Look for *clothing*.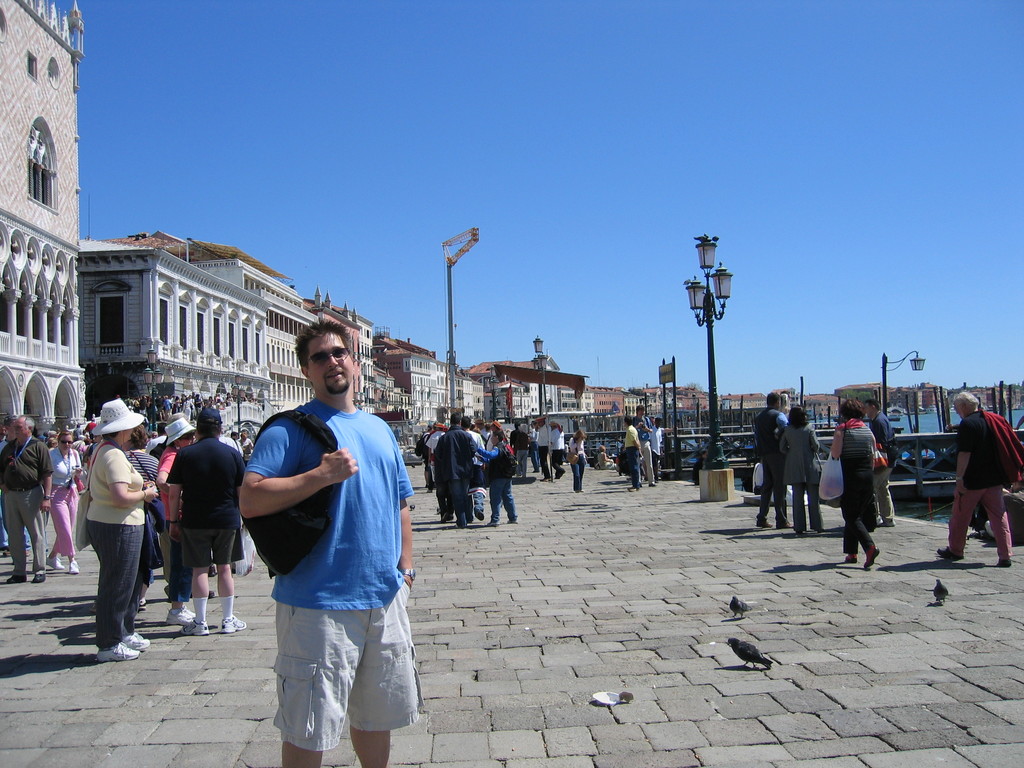
Found: (x1=514, y1=431, x2=540, y2=477).
